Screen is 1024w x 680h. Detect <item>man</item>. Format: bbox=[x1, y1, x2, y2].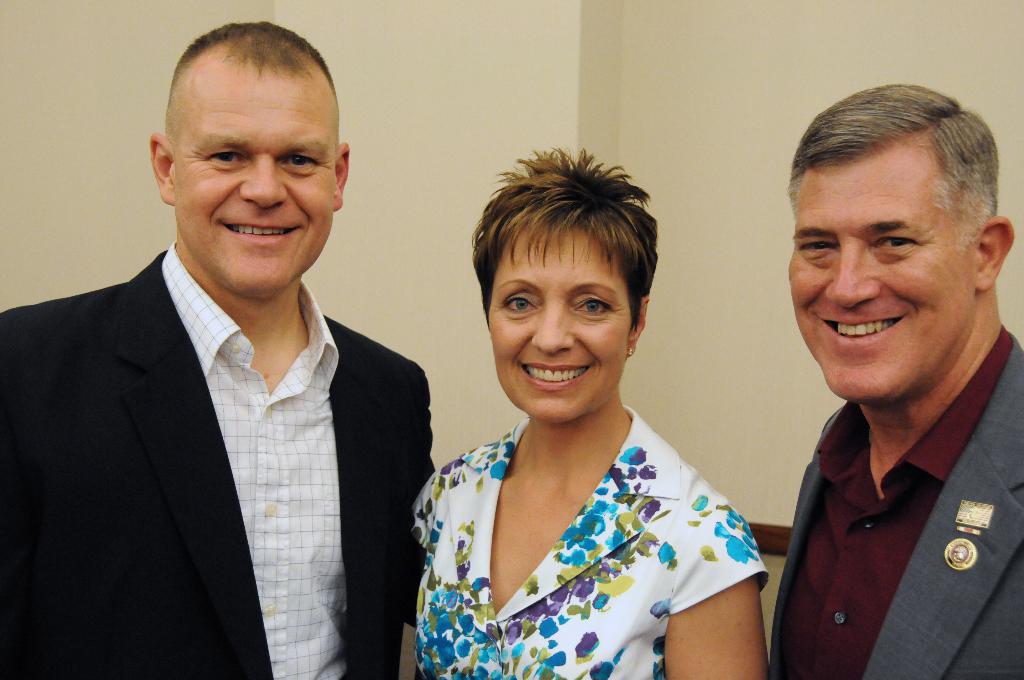
bbox=[1, 20, 445, 679].
